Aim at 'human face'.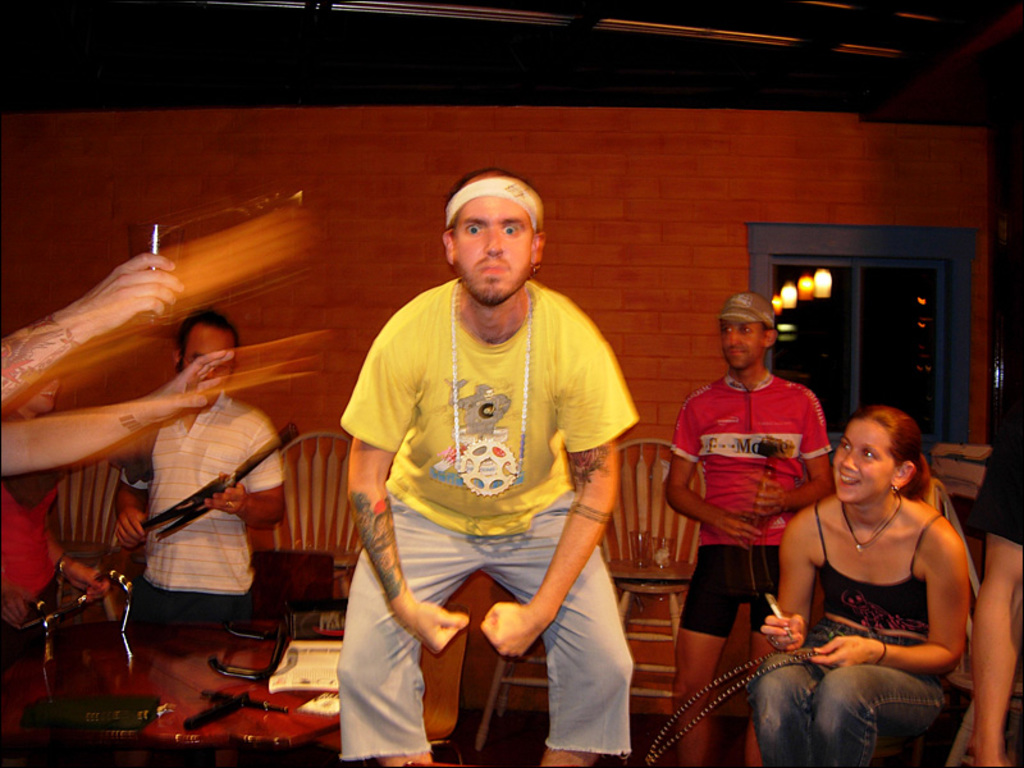
Aimed at Rect(826, 422, 896, 504).
